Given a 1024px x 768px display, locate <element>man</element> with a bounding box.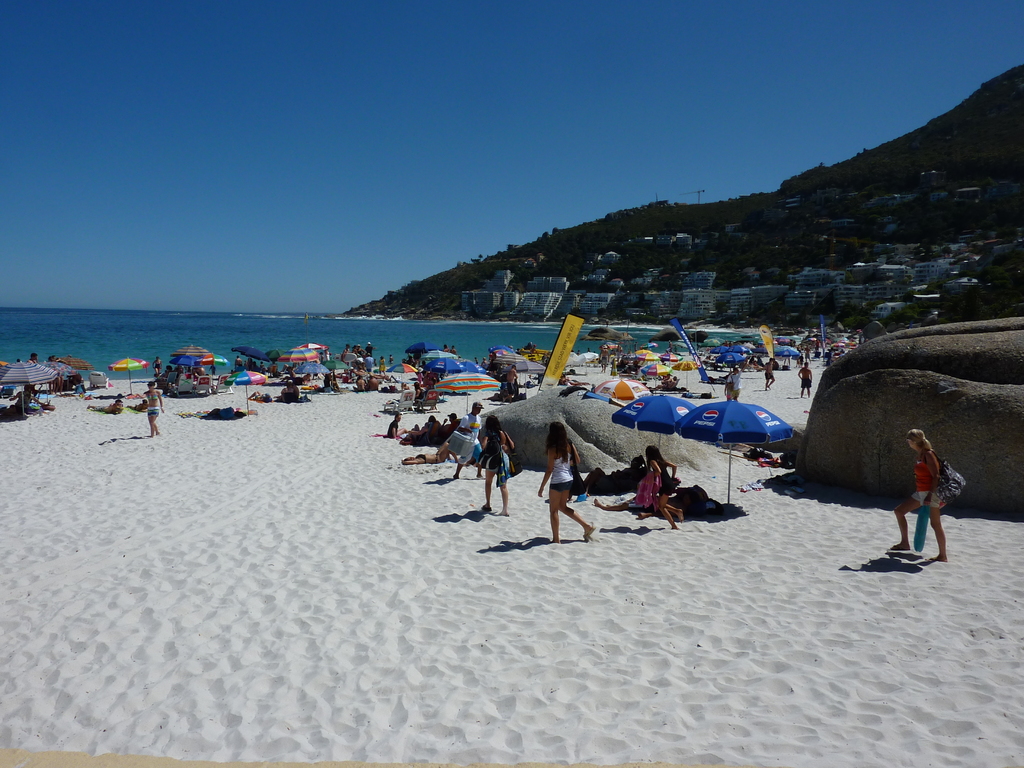
Located: (794, 358, 816, 398).
